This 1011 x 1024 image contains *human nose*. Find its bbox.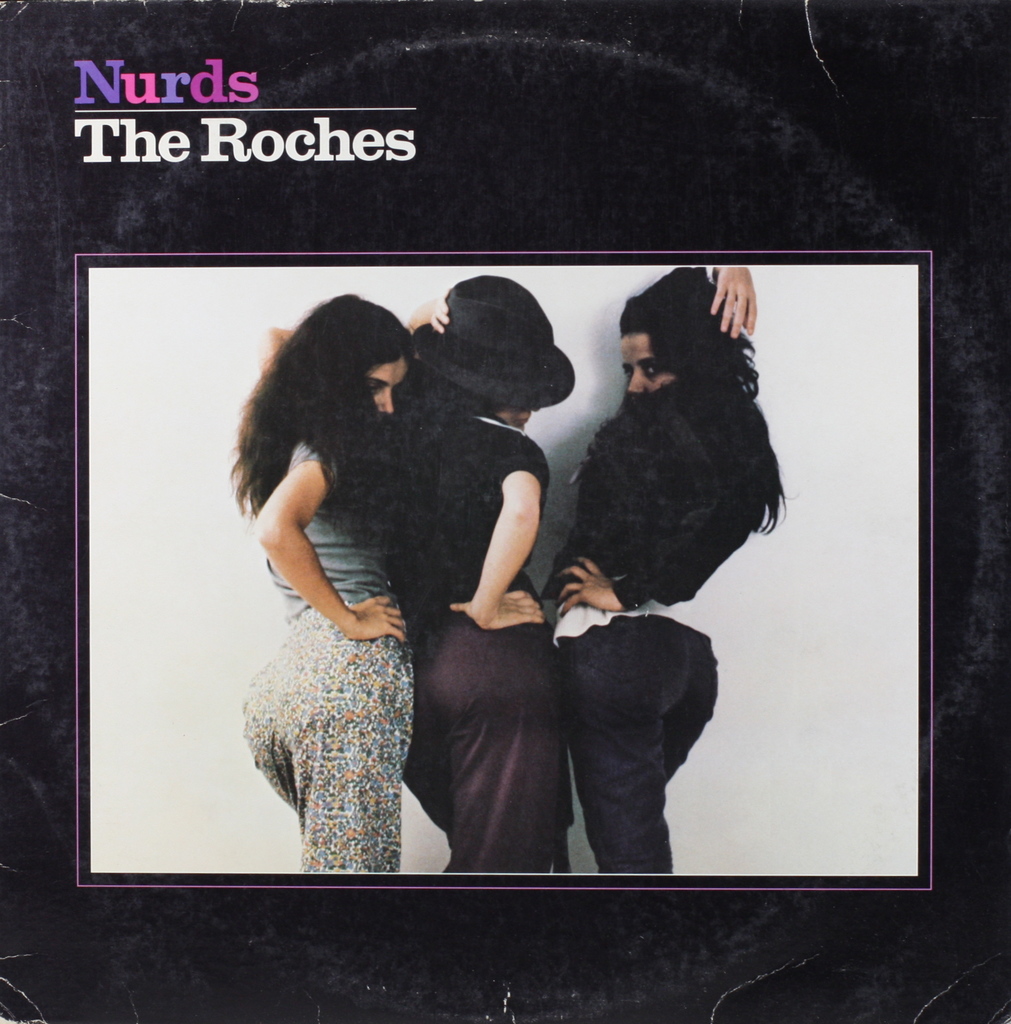
[379, 390, 392, 414].
